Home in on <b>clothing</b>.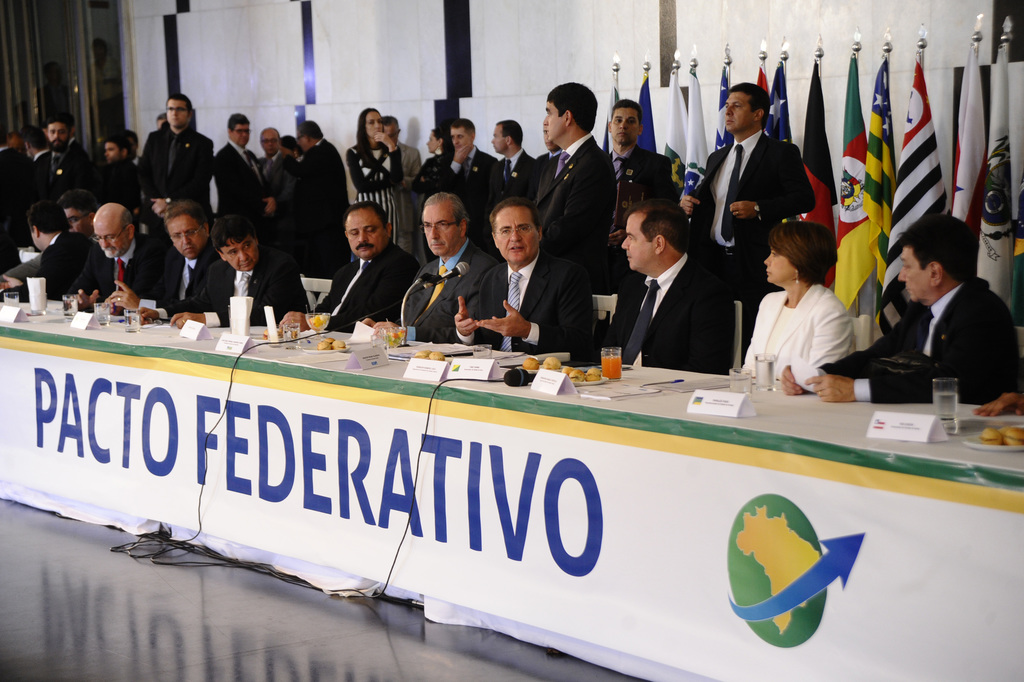
Homed in at x1=396, y1=139, x2=423, y2=235.
